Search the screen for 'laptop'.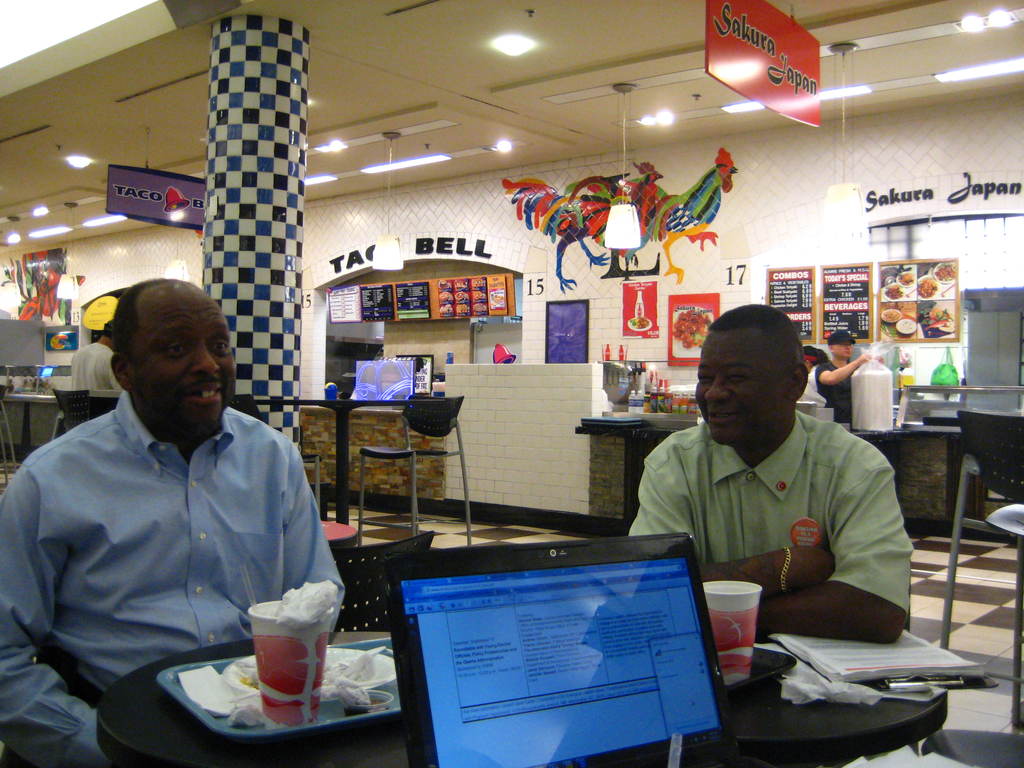
Found at <box>383,532,773,767</box>.
